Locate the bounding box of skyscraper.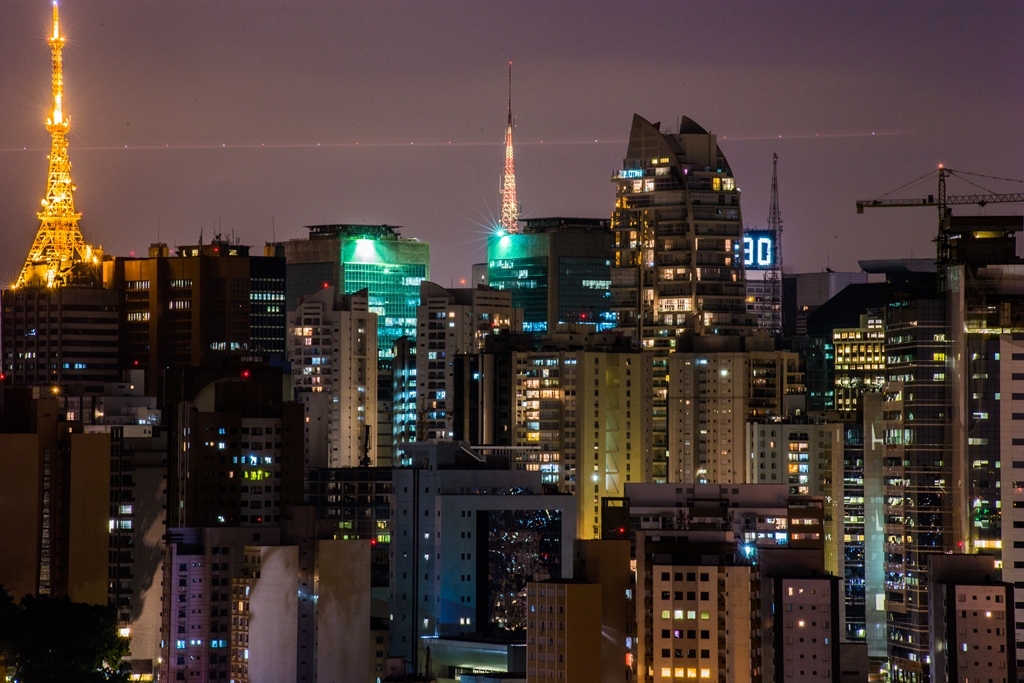
Bounding box: 430,491,577,632.
